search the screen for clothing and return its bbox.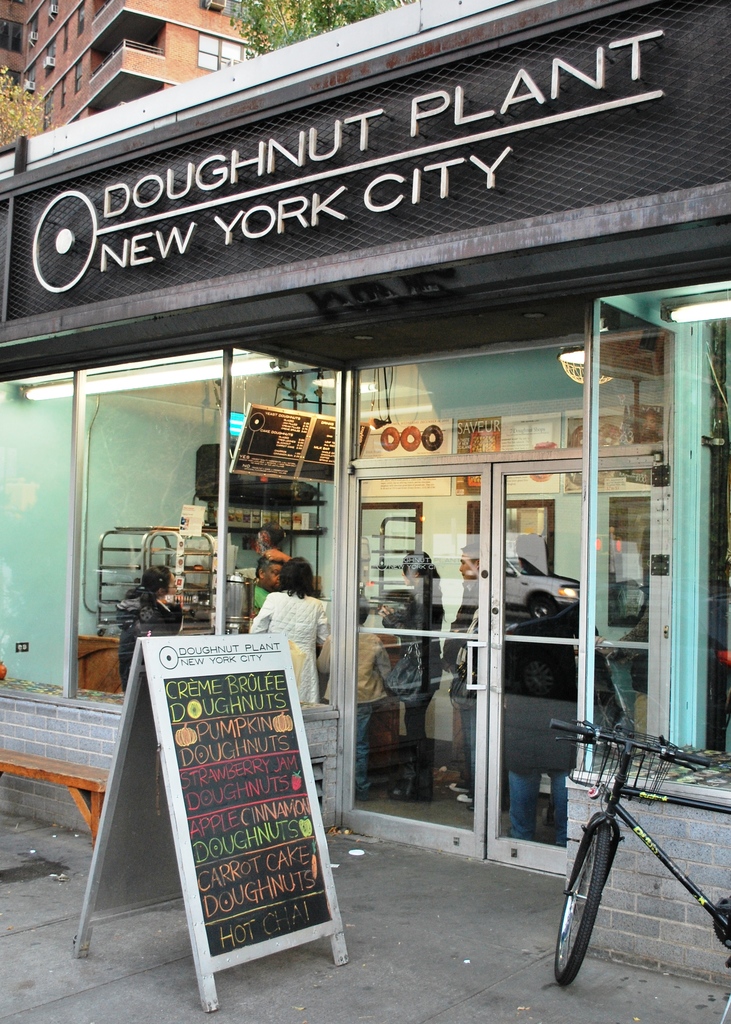
Found: x1=119, y1=595, x2=180, y2=690.
